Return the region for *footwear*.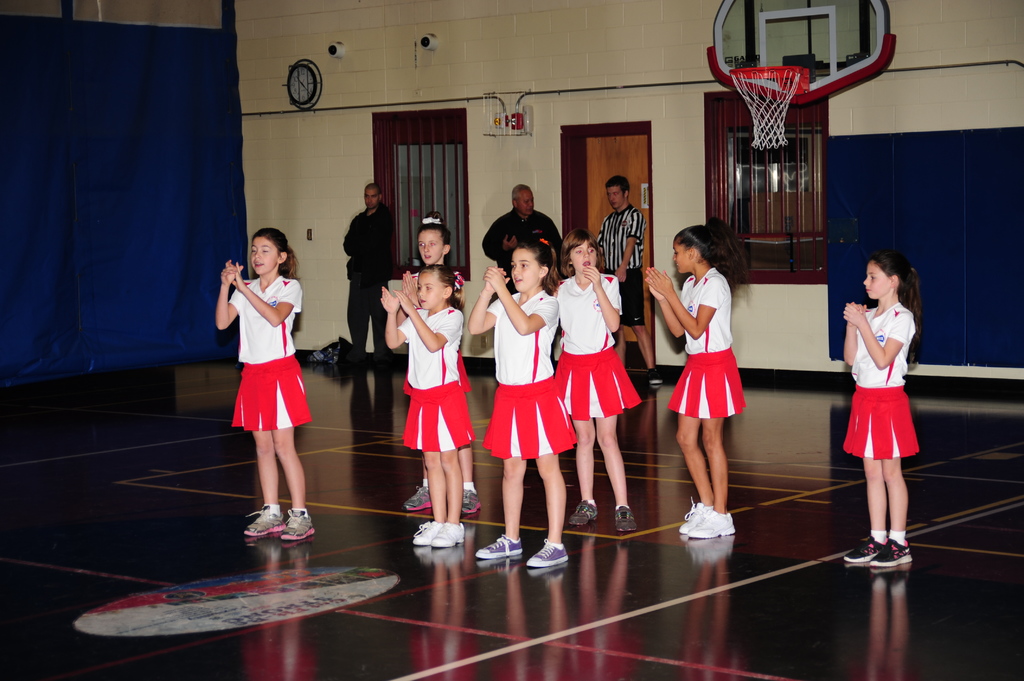
left=281, top=507, right=318, bottom=540.
